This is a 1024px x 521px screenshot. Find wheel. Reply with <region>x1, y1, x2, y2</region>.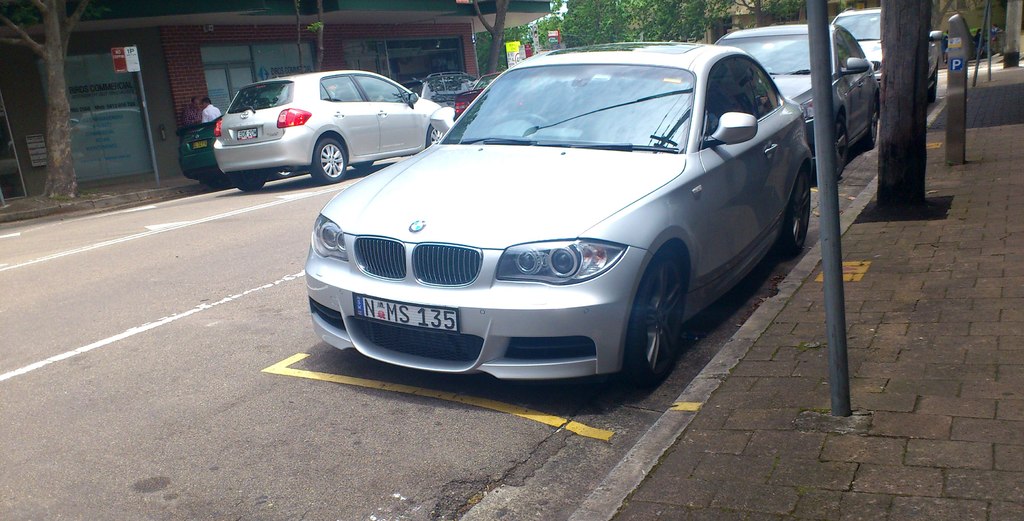
<region>629, 260, 685, 374</region>.
